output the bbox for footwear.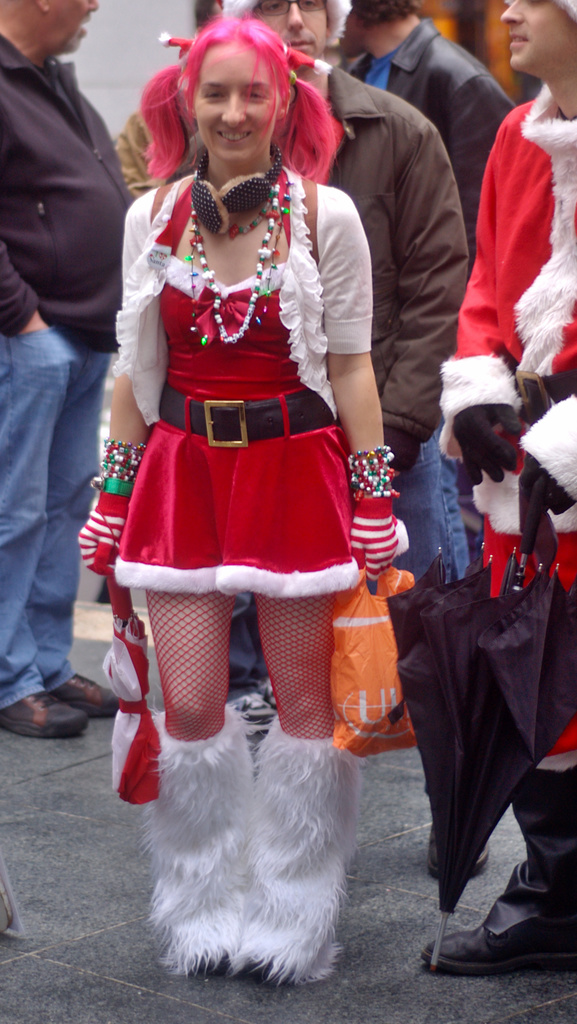
pyautogui.locateOnScreen(421, 924, 576, 979).
